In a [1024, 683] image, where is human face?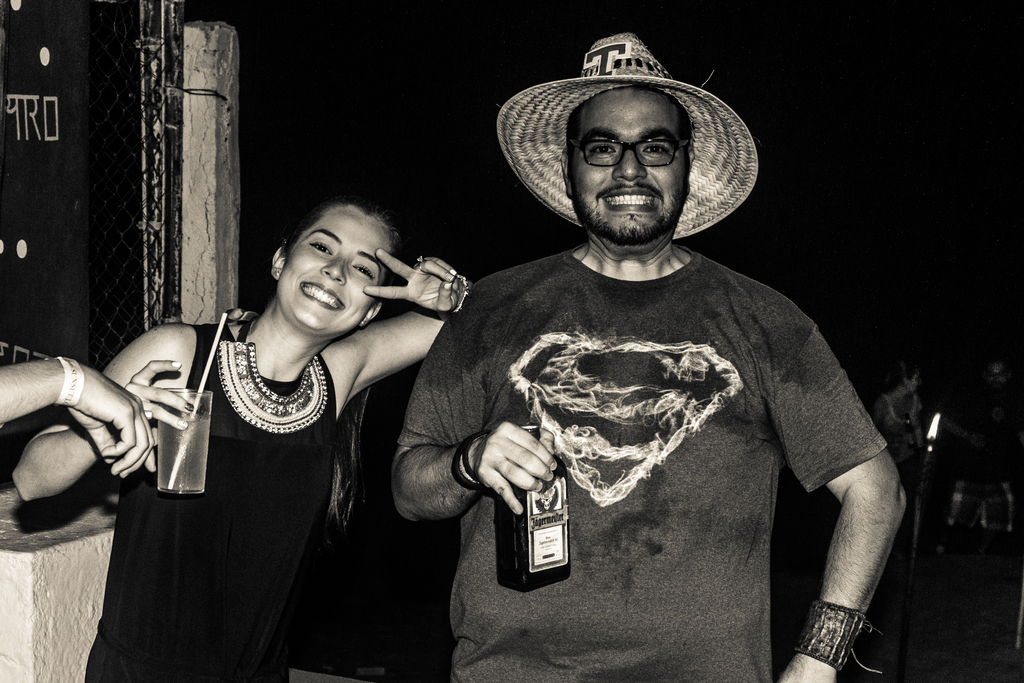
crop(570, 84, 686, 231).
